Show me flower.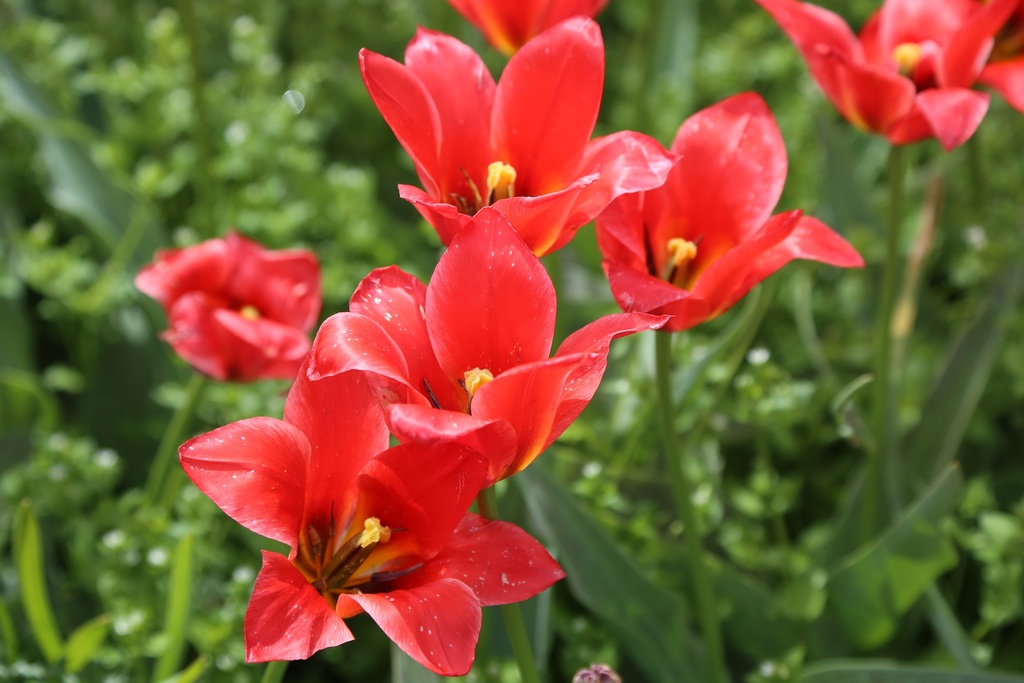
flower is here: bbox(303, 204, 678, 495).
